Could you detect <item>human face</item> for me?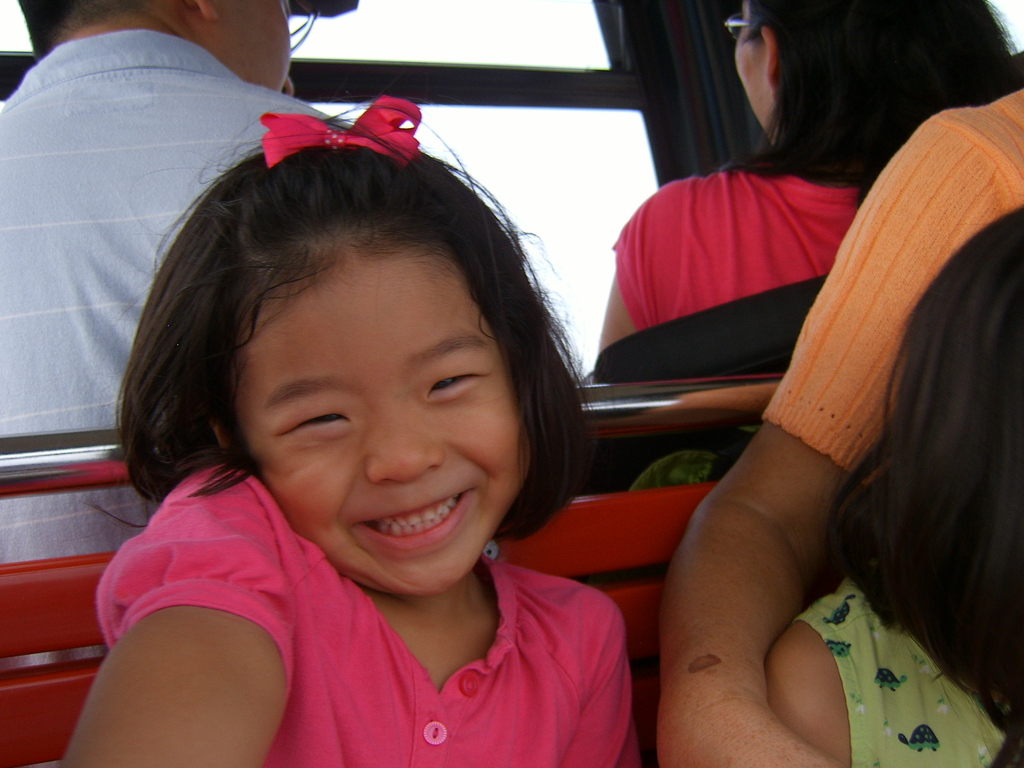
Detection result: [732, 1, 772, 132].
